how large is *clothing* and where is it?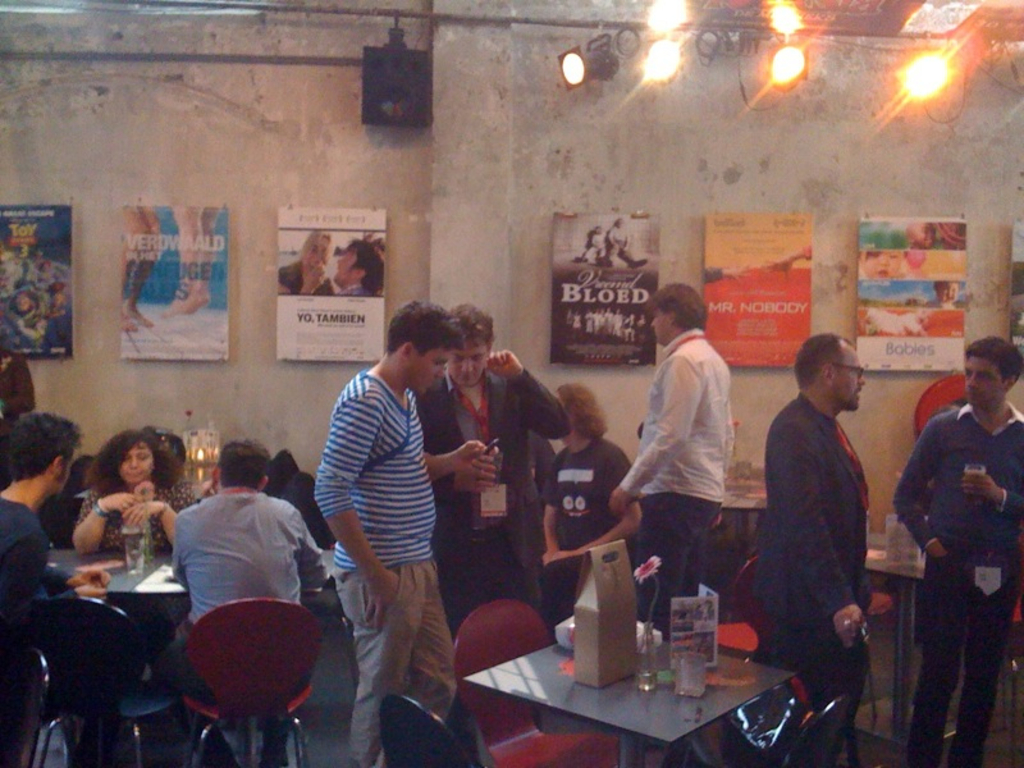
Bounding box: {"left": 595, "top": 333, "right": 736, "bottom": 614}.
